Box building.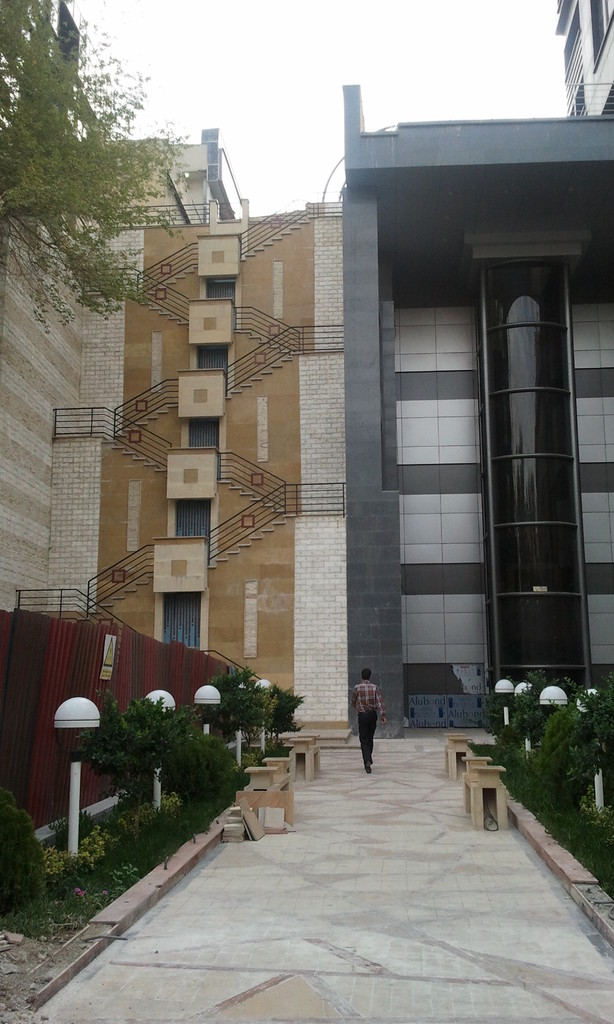
bbox=[0, 125, 338, 729].
